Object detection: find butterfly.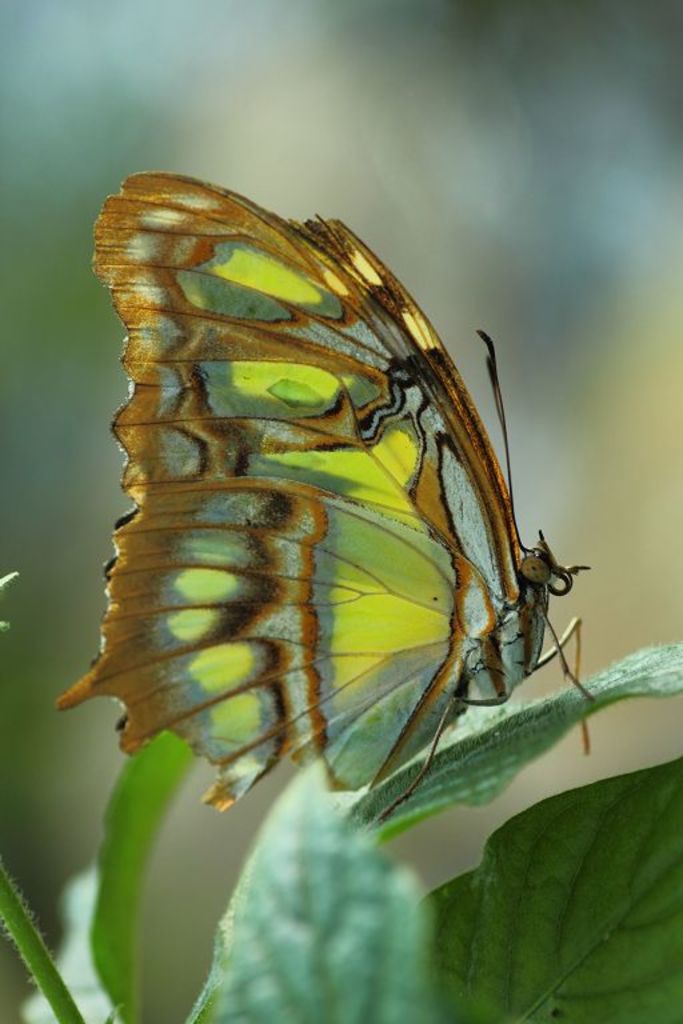
BBox(100, 181, 587, 848).
